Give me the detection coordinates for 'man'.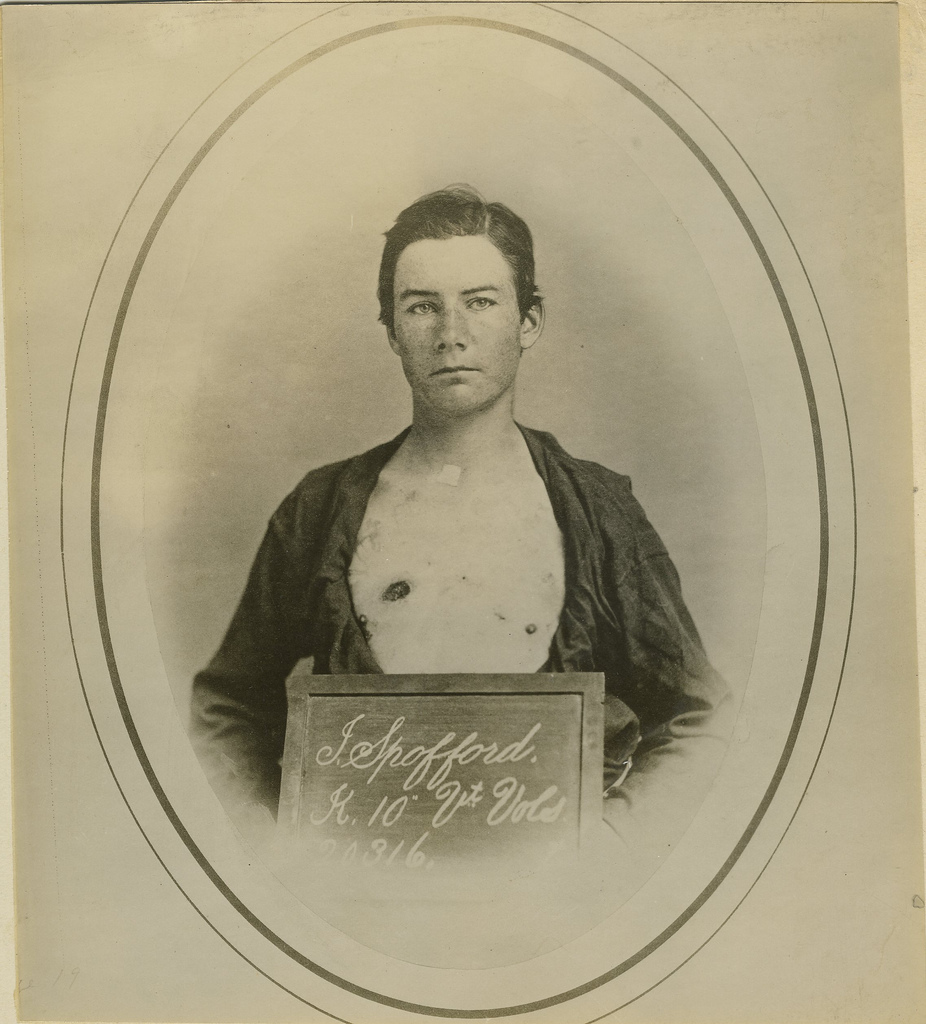
bbox=(176, 168, 743, 870).
